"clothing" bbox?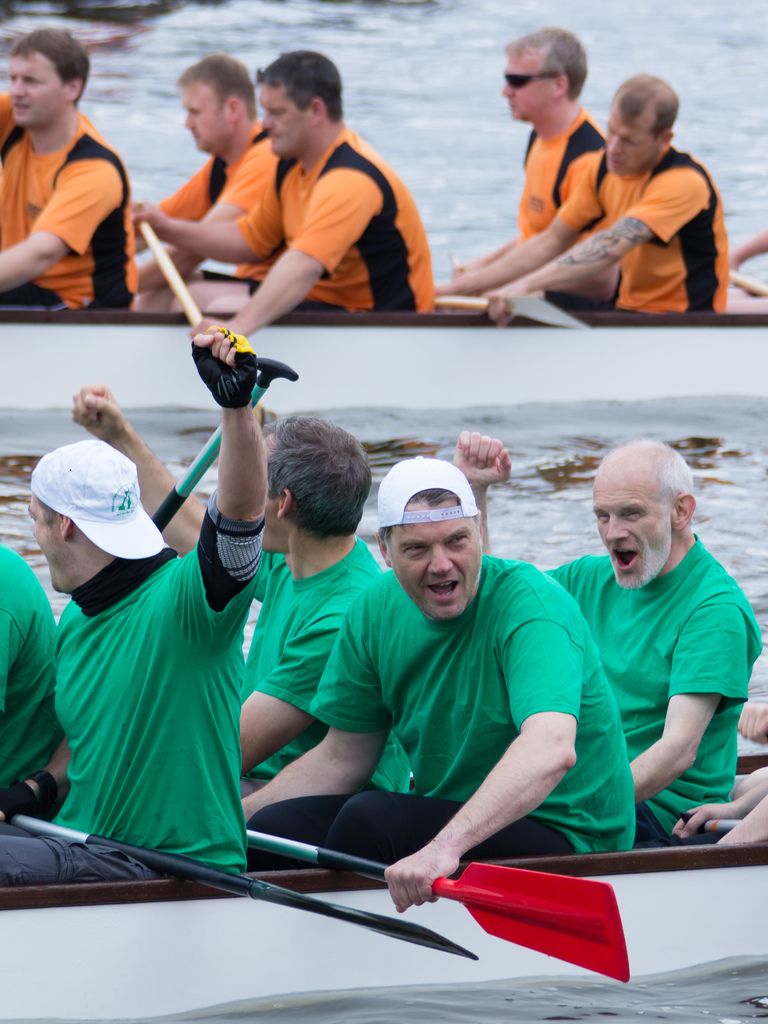
0:92:149:316
